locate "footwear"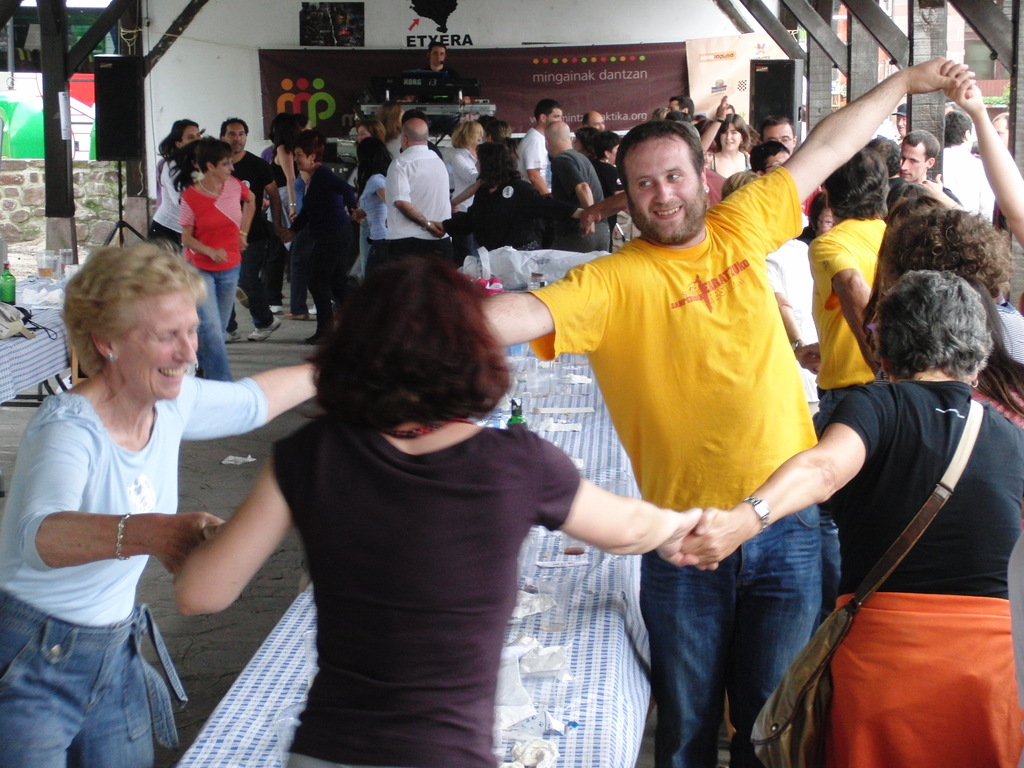
rect(309, 303, 317, 317)
